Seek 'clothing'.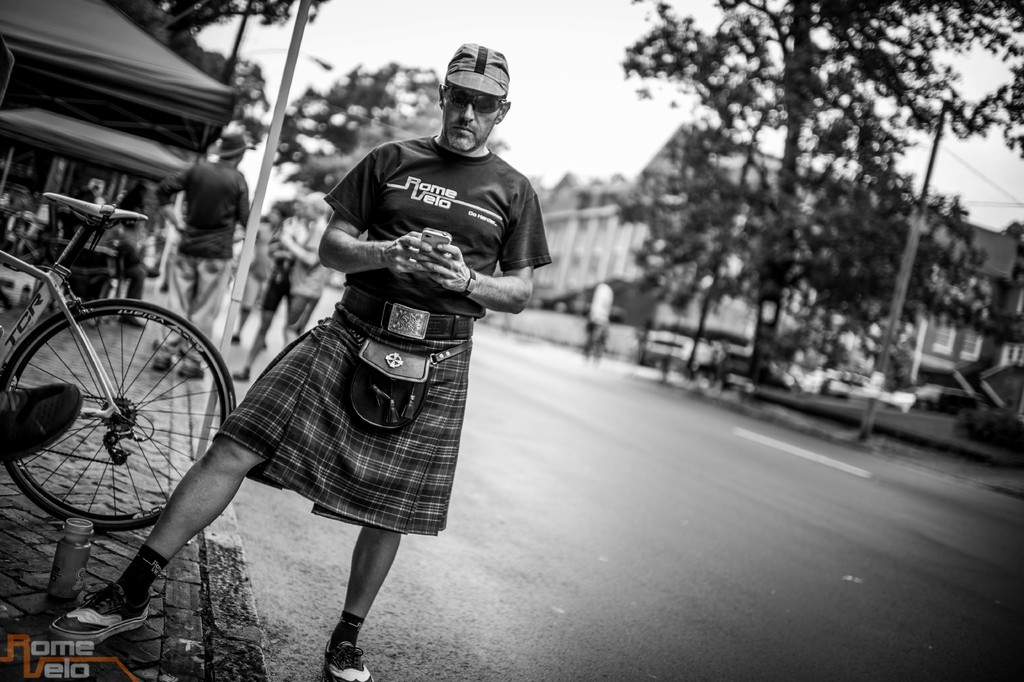
box=[160, 163, 253, 378].
